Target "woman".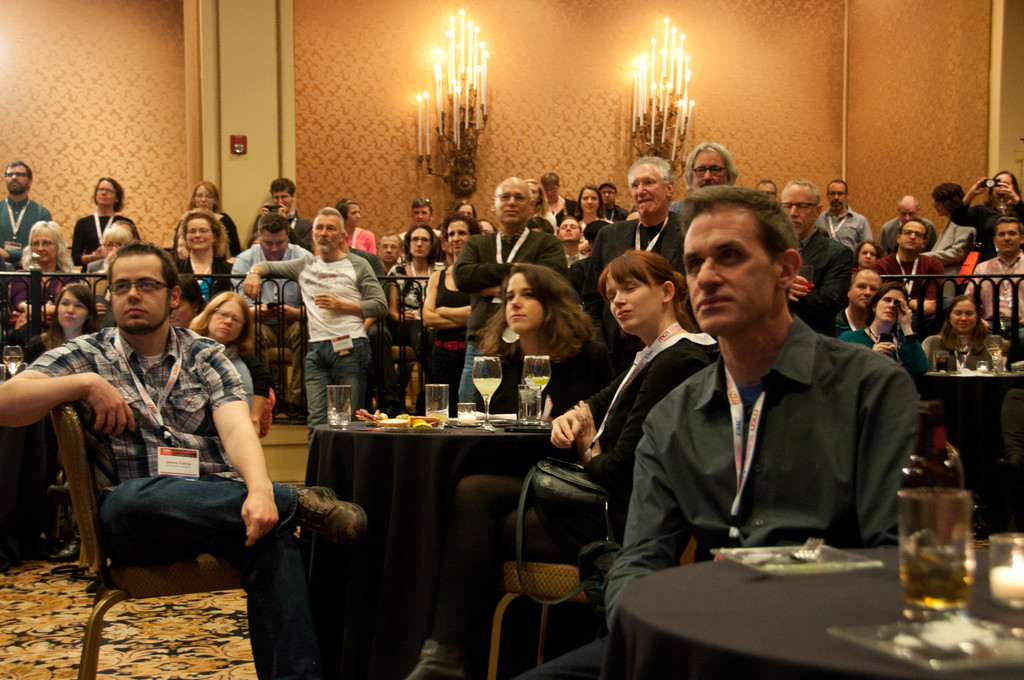
Target region: Rect(540, 172, 575, 220).
